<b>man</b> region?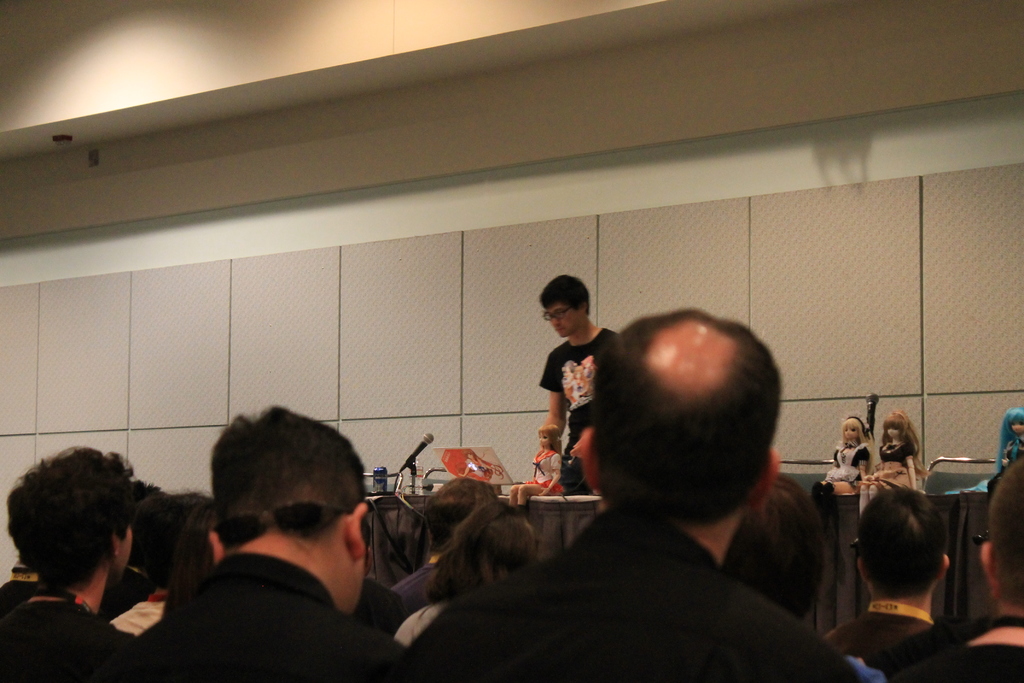
[128, 425, 459, 682]
